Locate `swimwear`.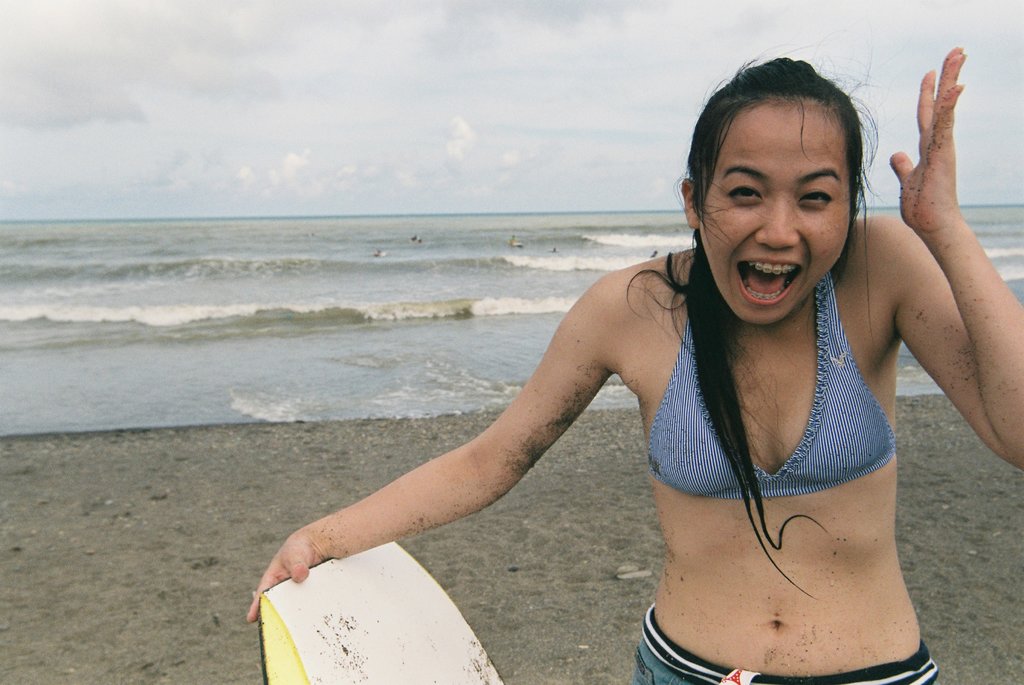
Bounding box: 644/263/907/496.
